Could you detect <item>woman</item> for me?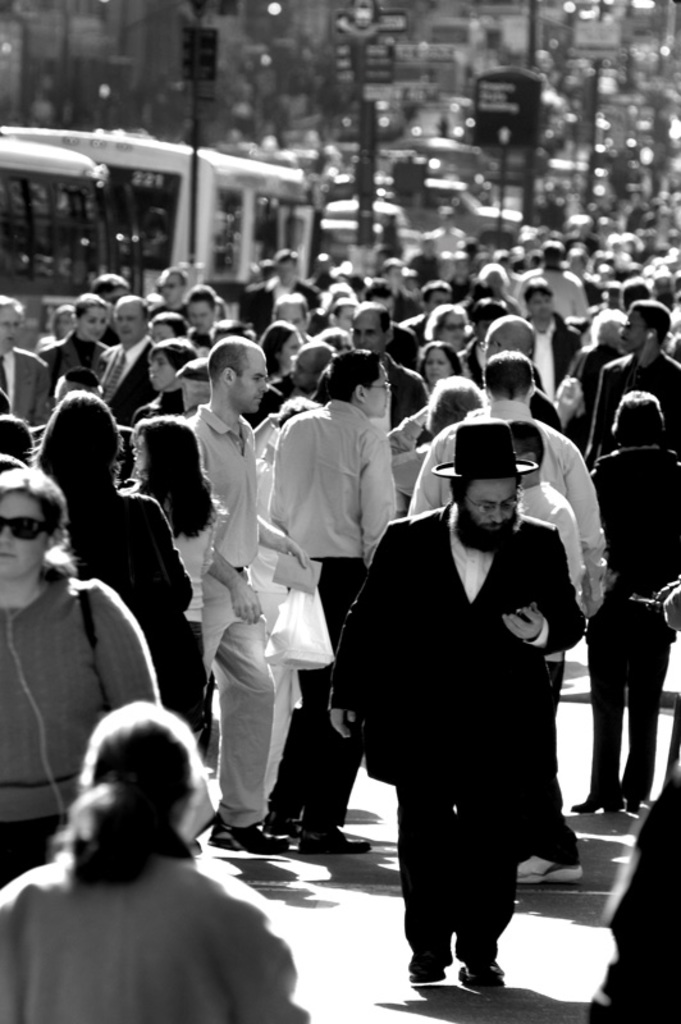
Detection result: rect(259, 317, 310, 397).
